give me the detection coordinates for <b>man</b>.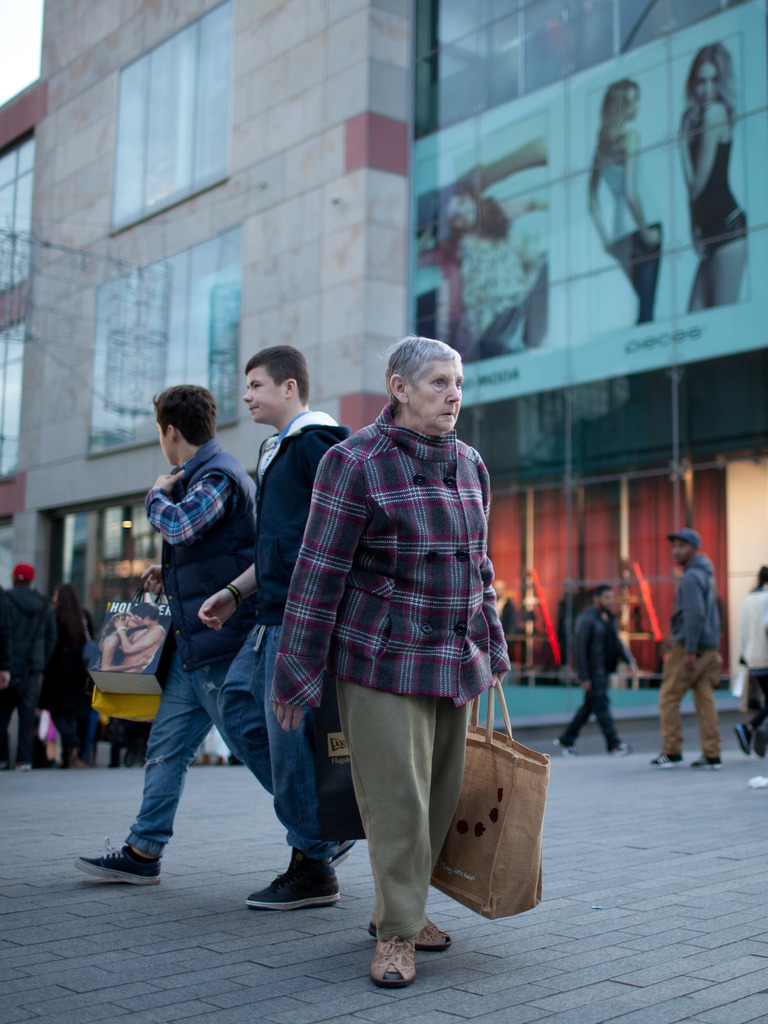
(x1=195, y1=344, x2=349, y2=911).
